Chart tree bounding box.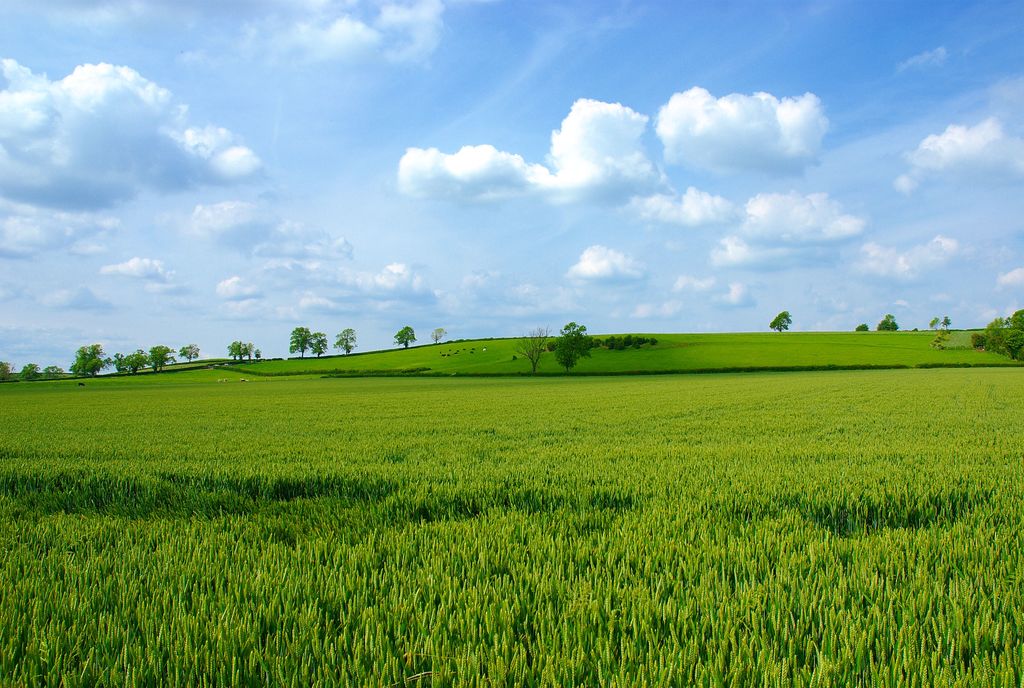
Charted: Rect(929, 315, 941, 331).
